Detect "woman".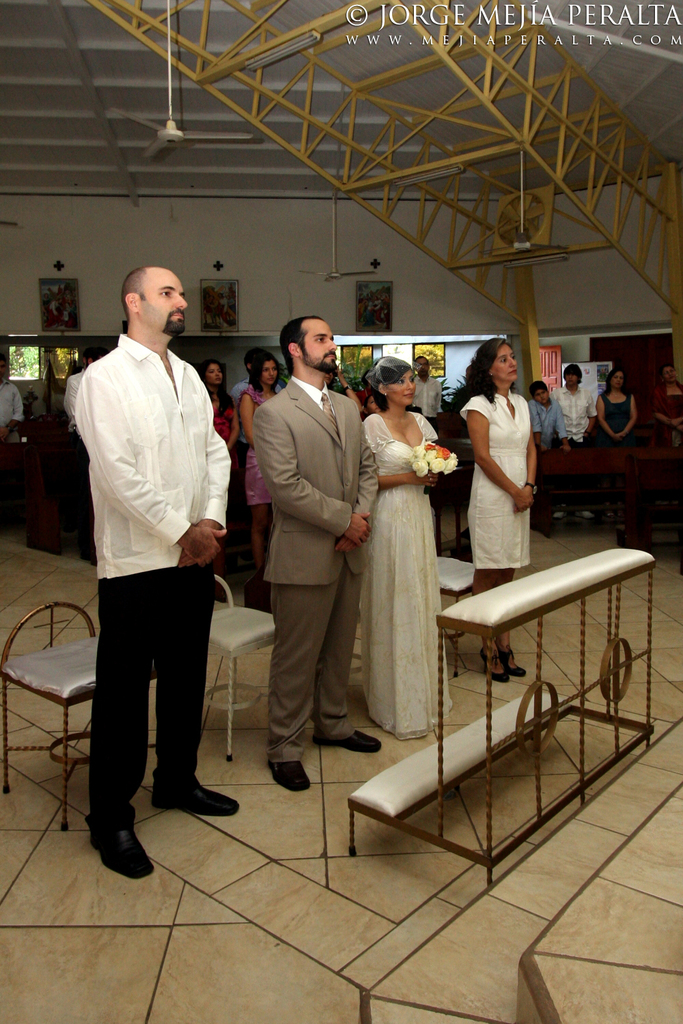
Detected at (460,338,538,685).
